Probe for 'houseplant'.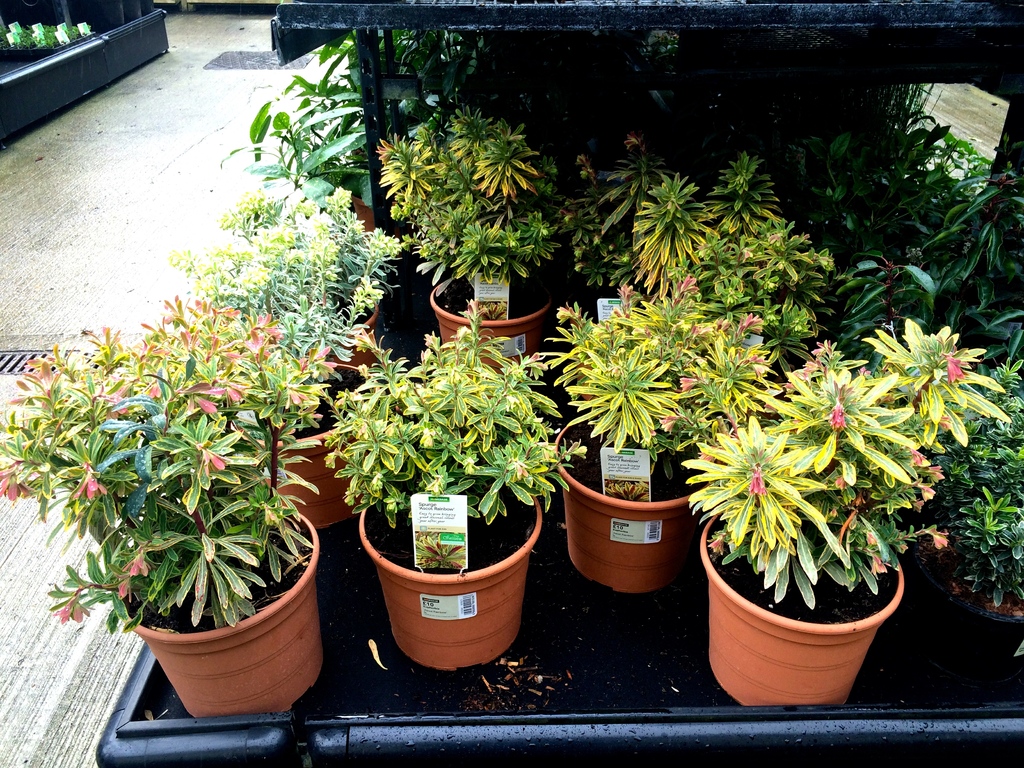
Probe result: detection(642, 147, 844, 367).
